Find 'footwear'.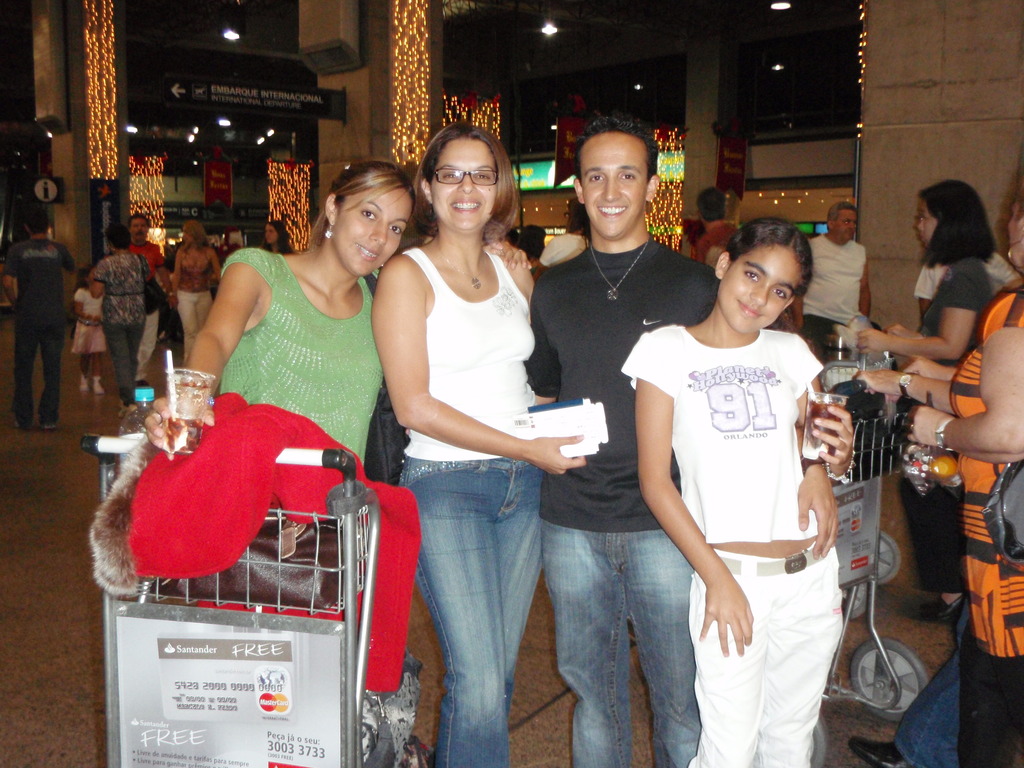
918,595,954,622.
